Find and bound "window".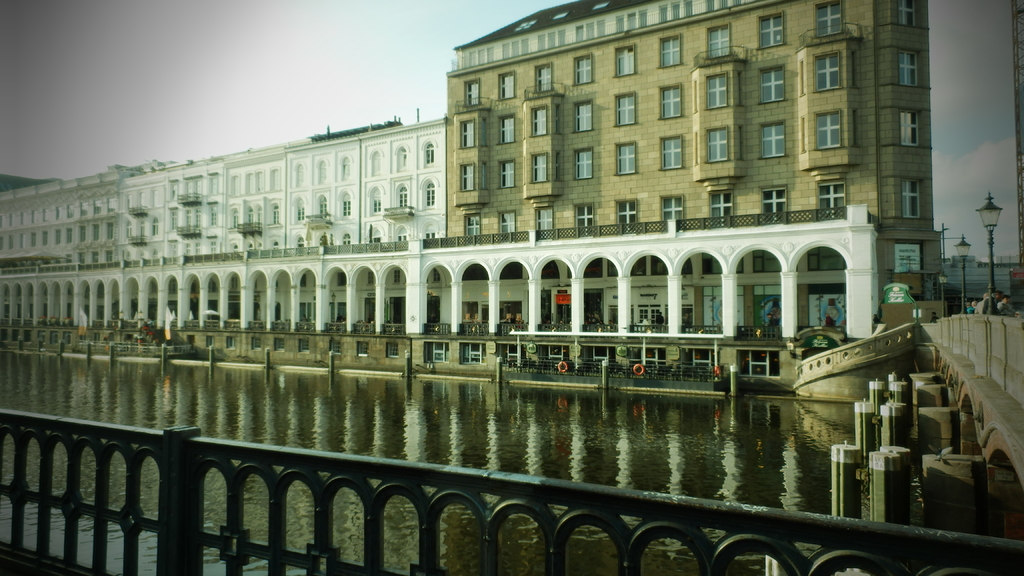
Bound: x1=168, y1=281, x2=178, y2=294.
